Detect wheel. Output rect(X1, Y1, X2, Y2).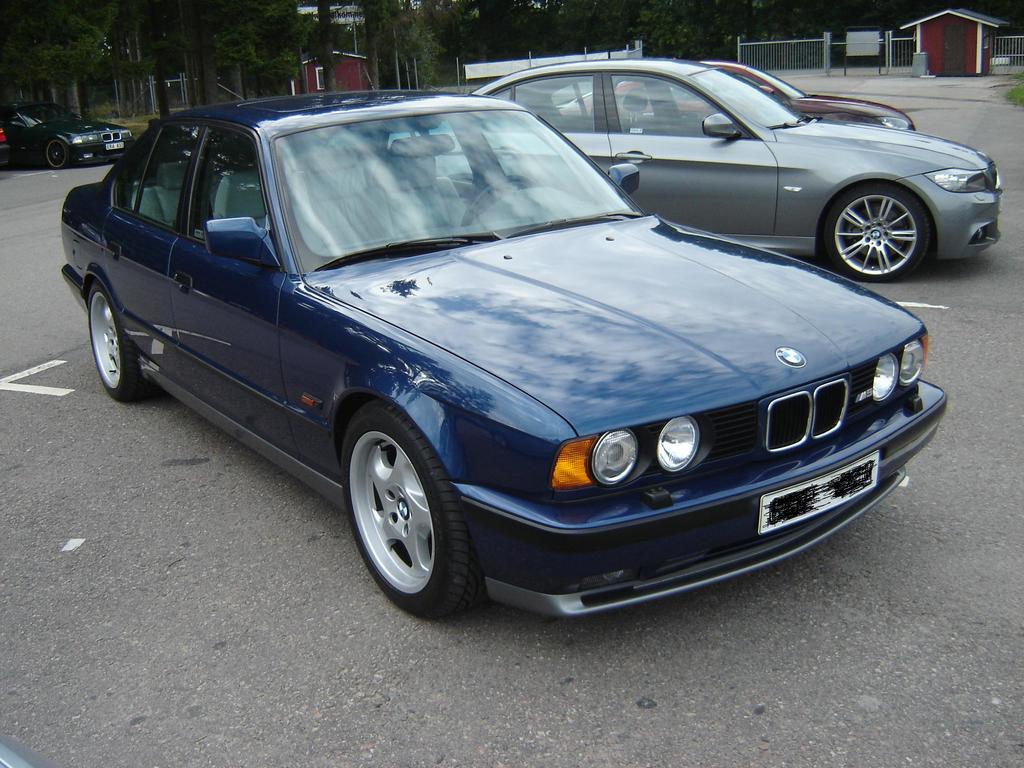
rect(332, 408, 476, 612).
